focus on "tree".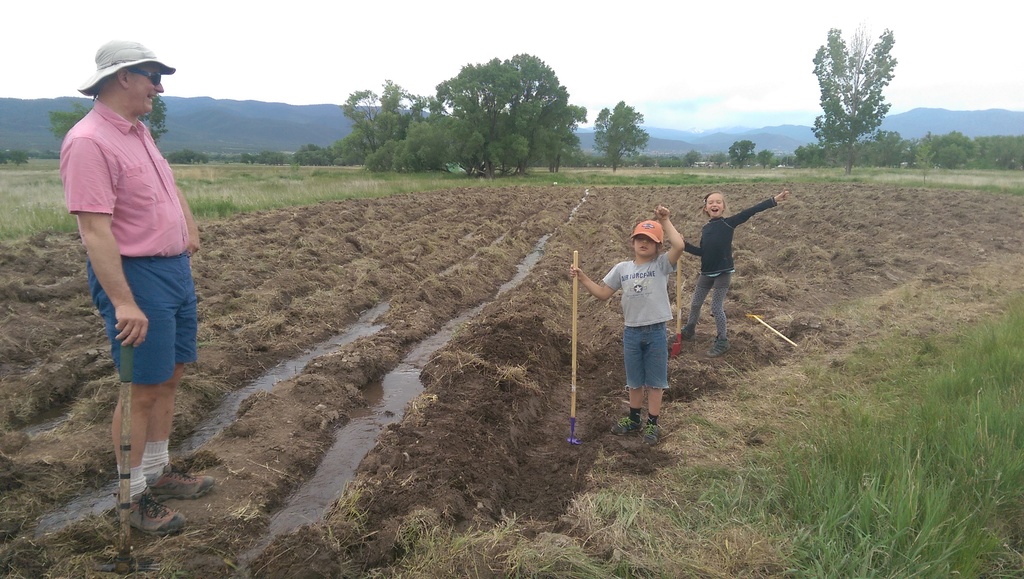
Focused at left=289, top=142, right=341, bottom=168.
